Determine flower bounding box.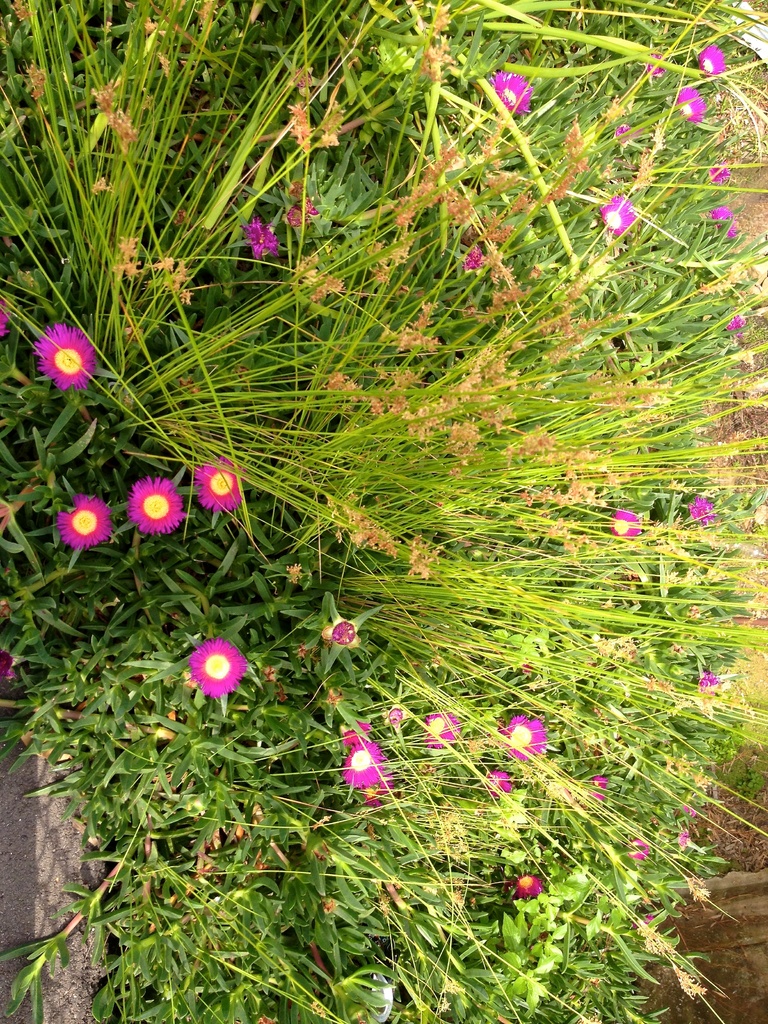
Determined: [x1=517, y1=870, x2=541, y2=900].
